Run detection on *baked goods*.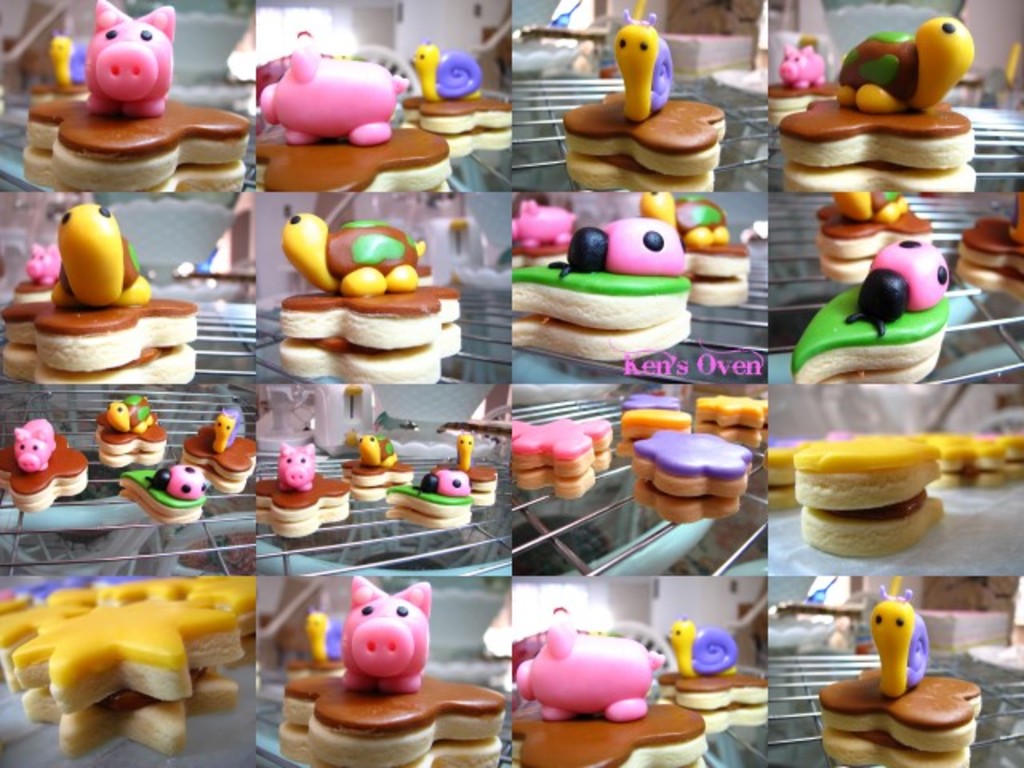
Result: (438, 435, 502, 514).
